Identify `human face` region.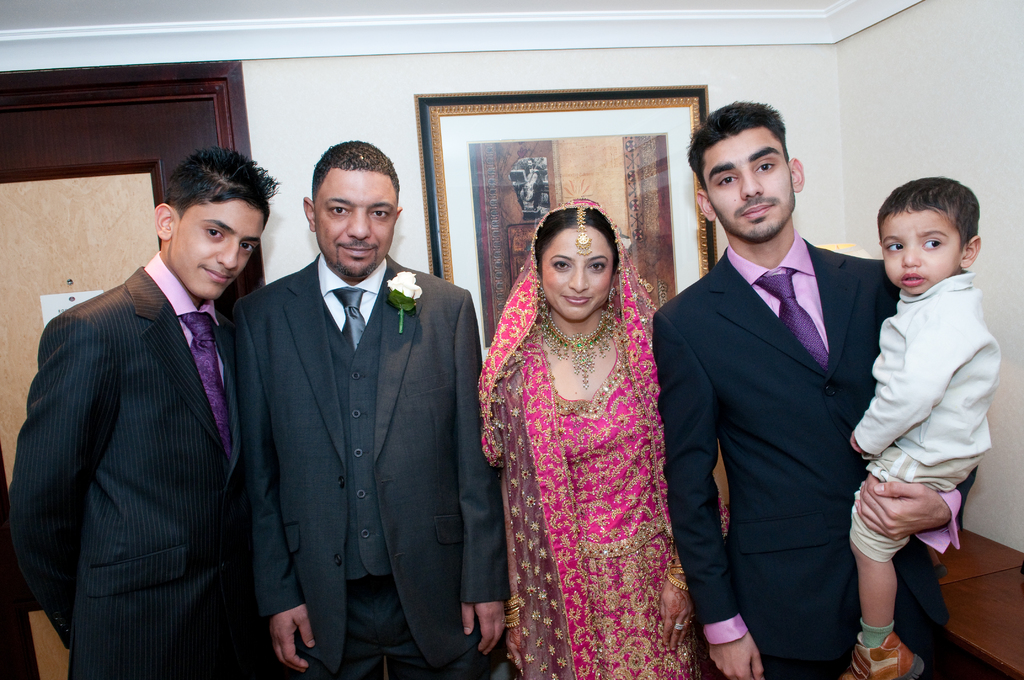
Region: bbox(175, 204, 264, 295).
